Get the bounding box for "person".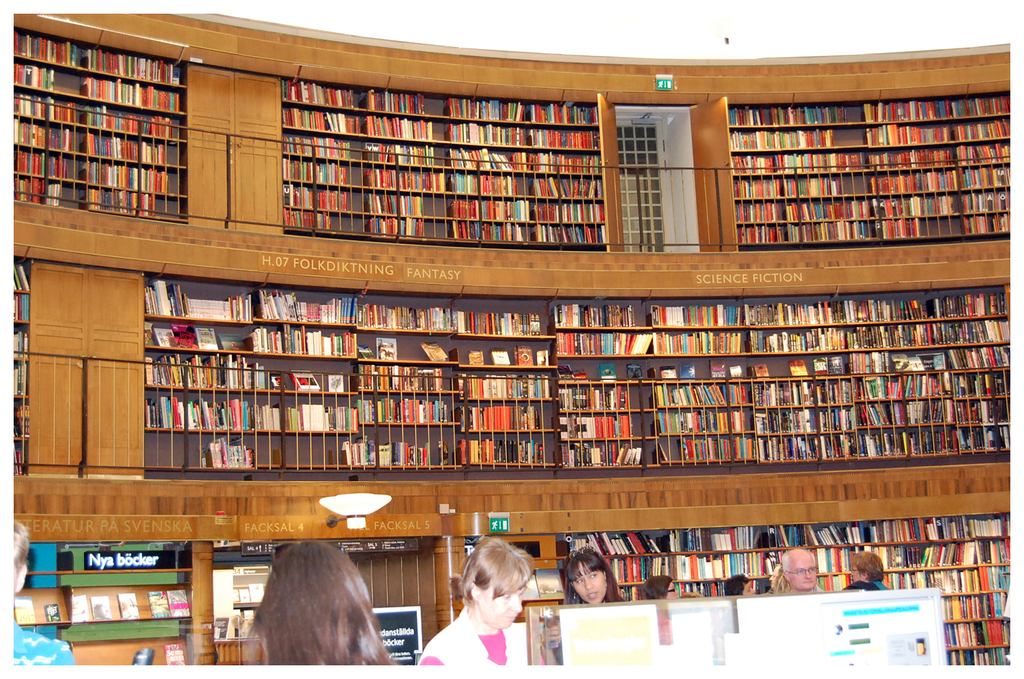
x1=565 y1=540 x2=627 y2=607.
